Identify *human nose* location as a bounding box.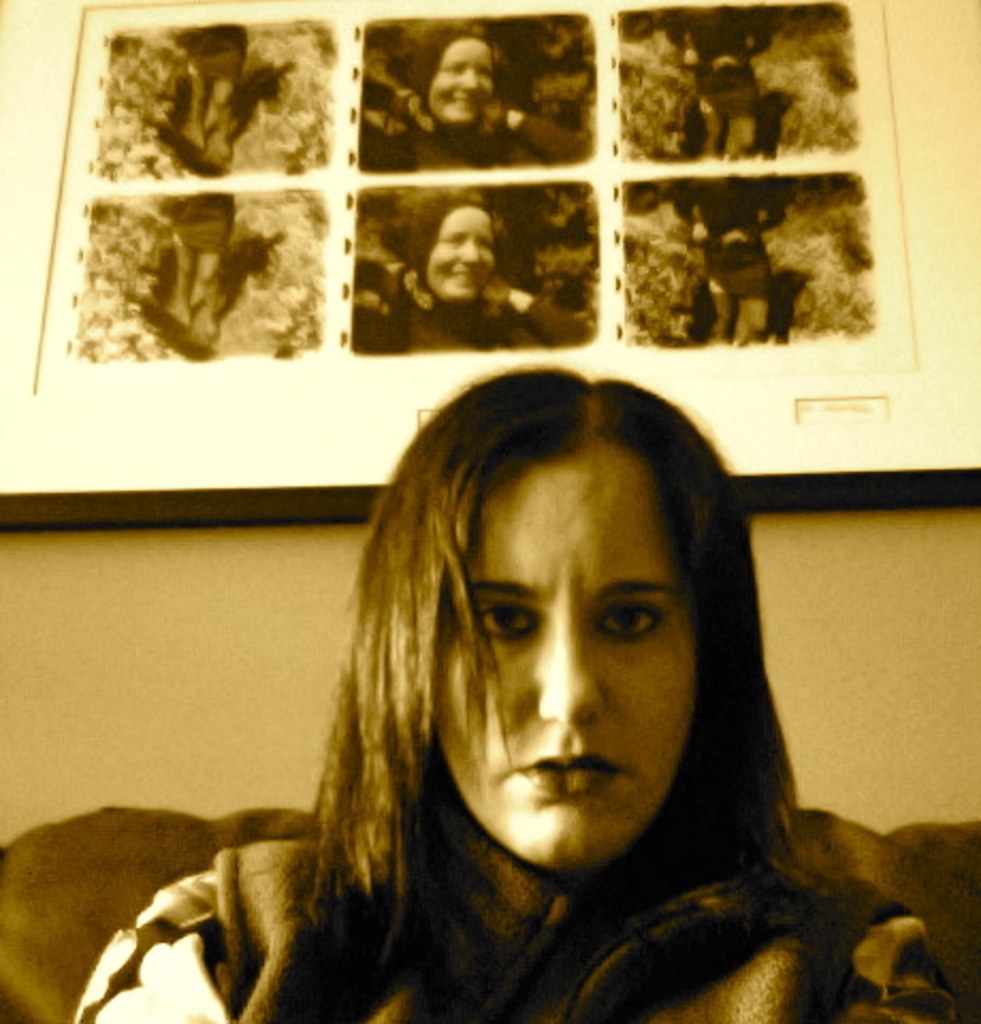
(left=459, top=235, right=478, bottom=269).
